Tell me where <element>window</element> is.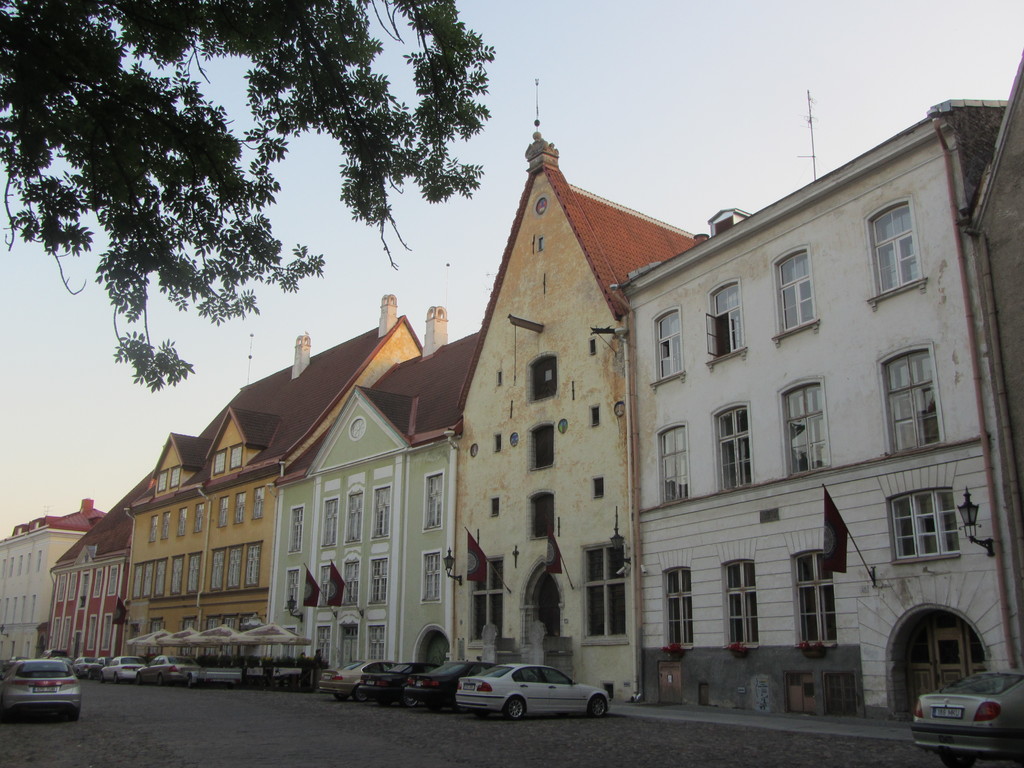
<element>window</element> is at locate(211, 548, 227, 593).
